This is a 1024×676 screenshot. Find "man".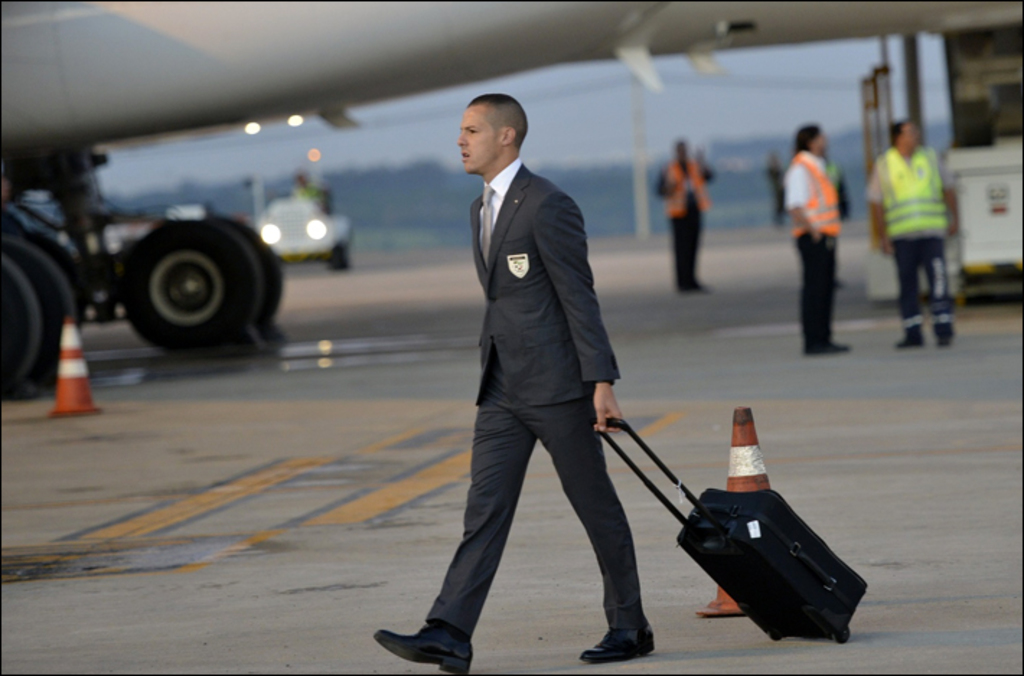
Bounding box: [782,125,851,357].
